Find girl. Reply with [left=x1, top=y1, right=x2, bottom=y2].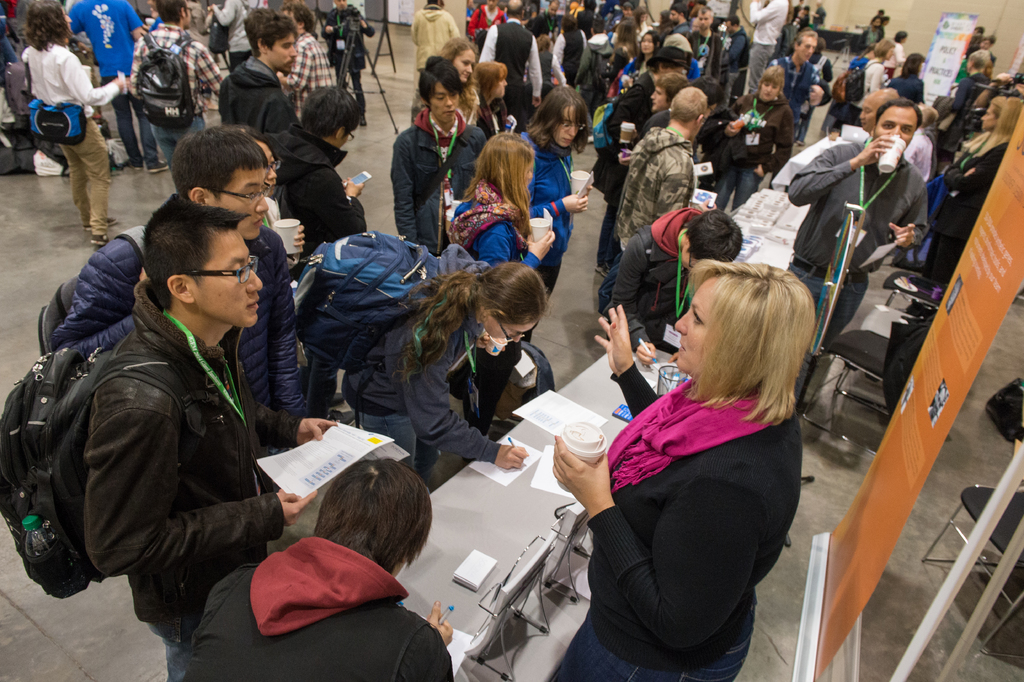
[left=627, top=6, right=648, bottom=27].
